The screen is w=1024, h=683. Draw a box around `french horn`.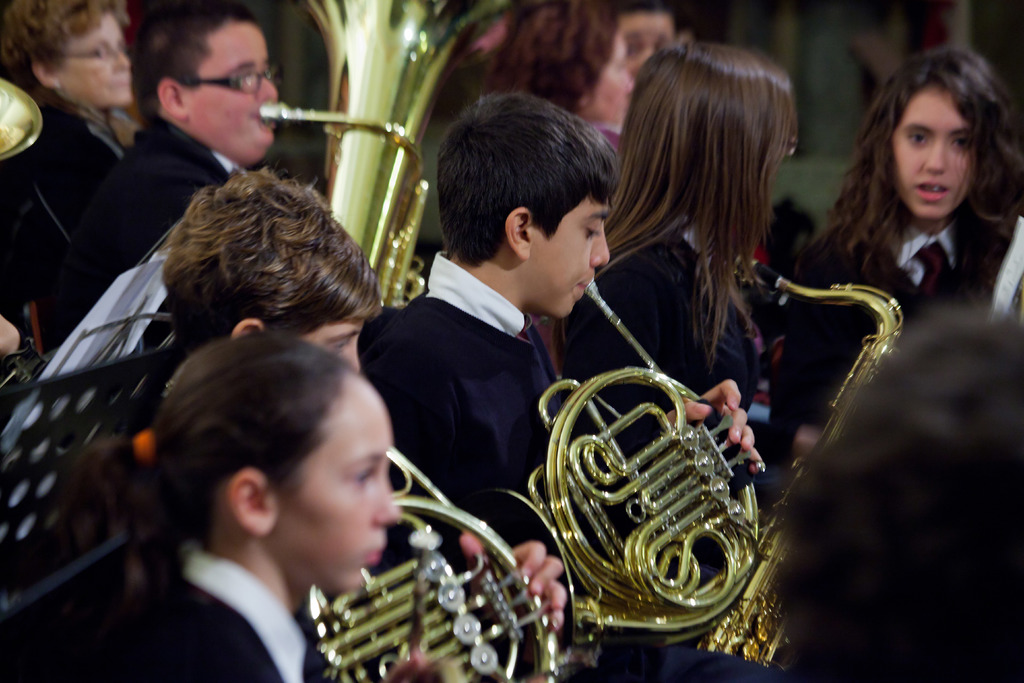
0 71 45 160.
